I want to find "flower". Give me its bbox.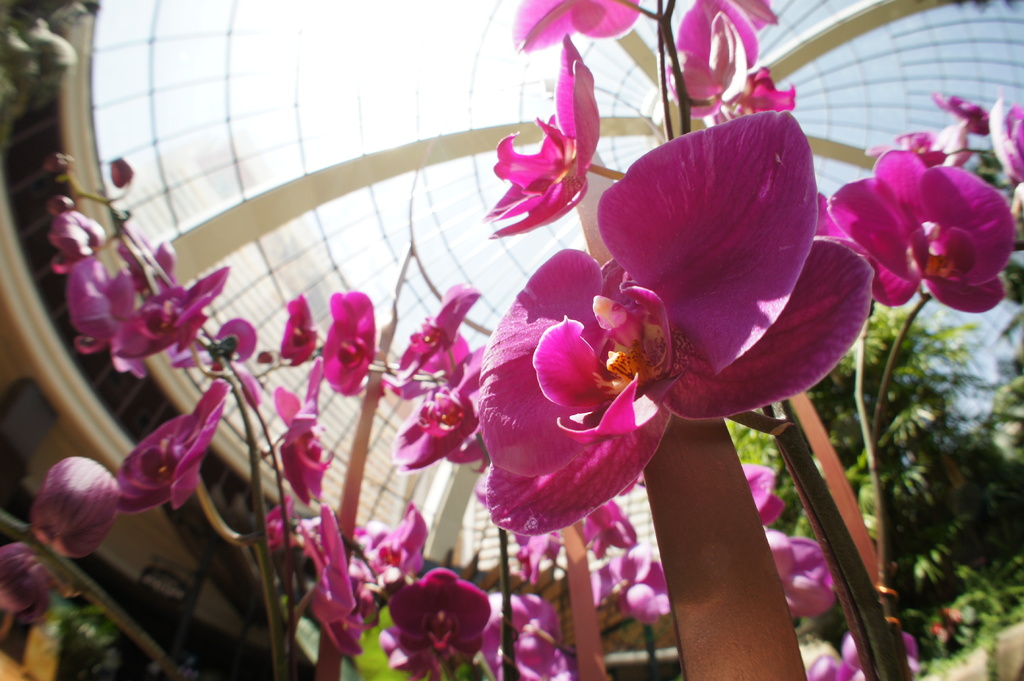
(828, 146, 1021, 337).
